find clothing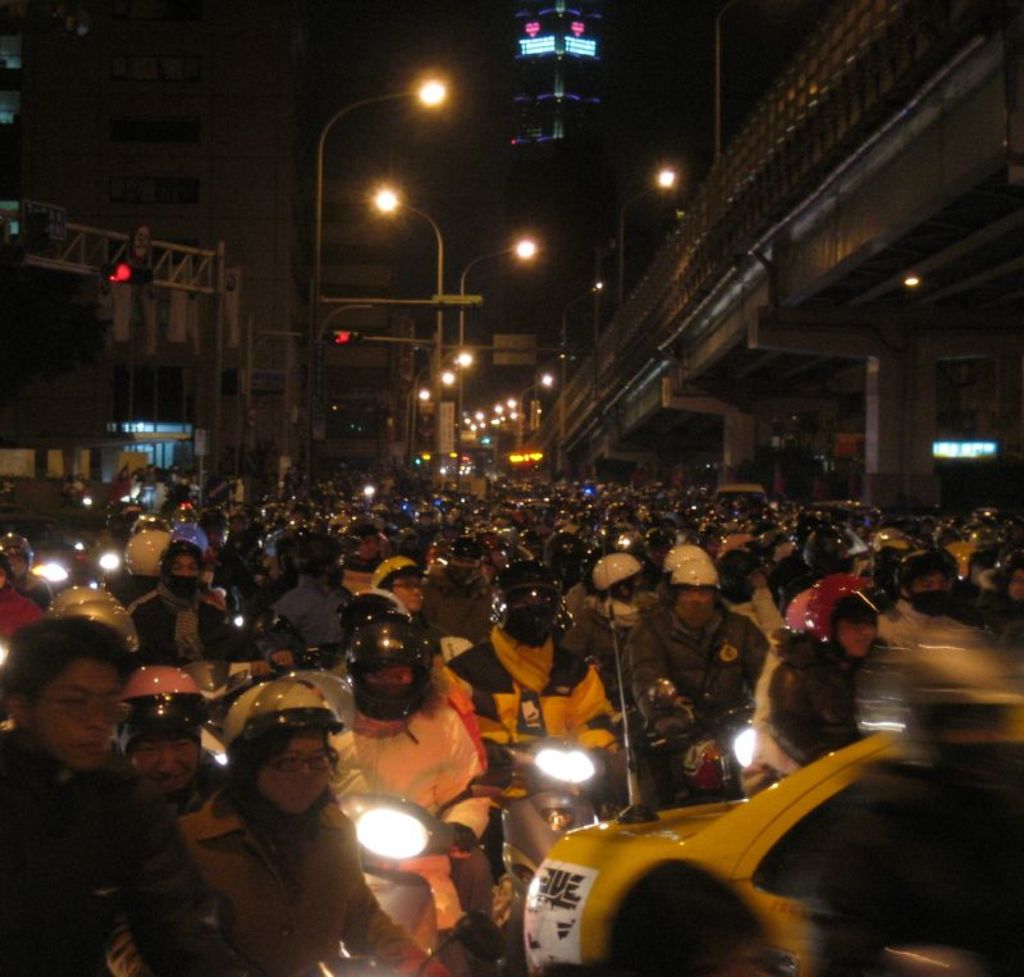
select_region(214, 787, 426, 976)
